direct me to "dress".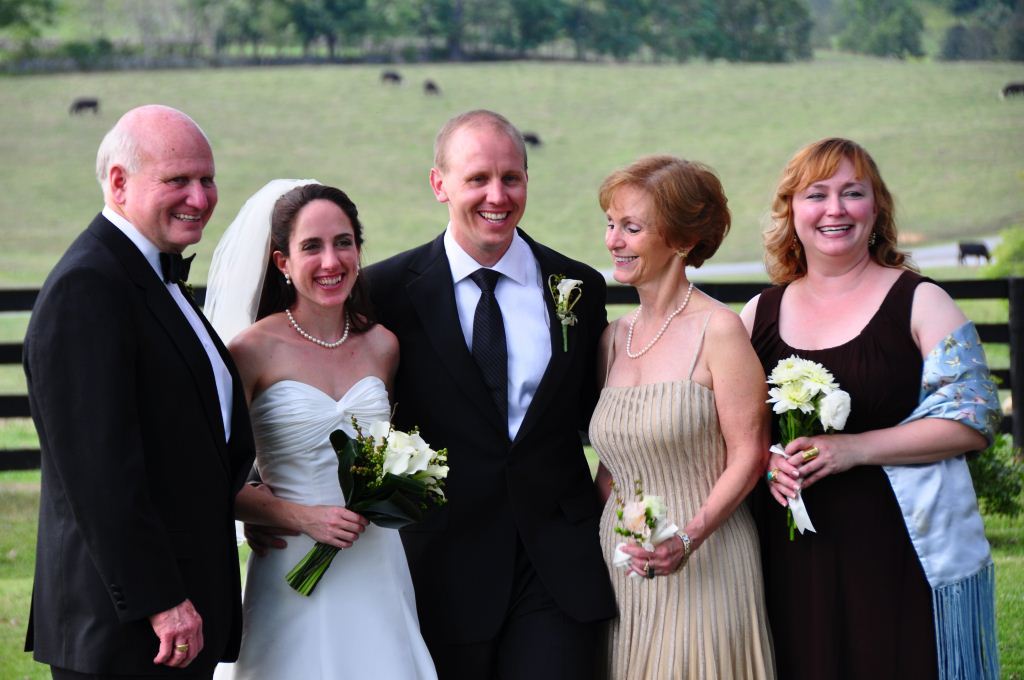
Direction: (749, 263, 938, 679).
